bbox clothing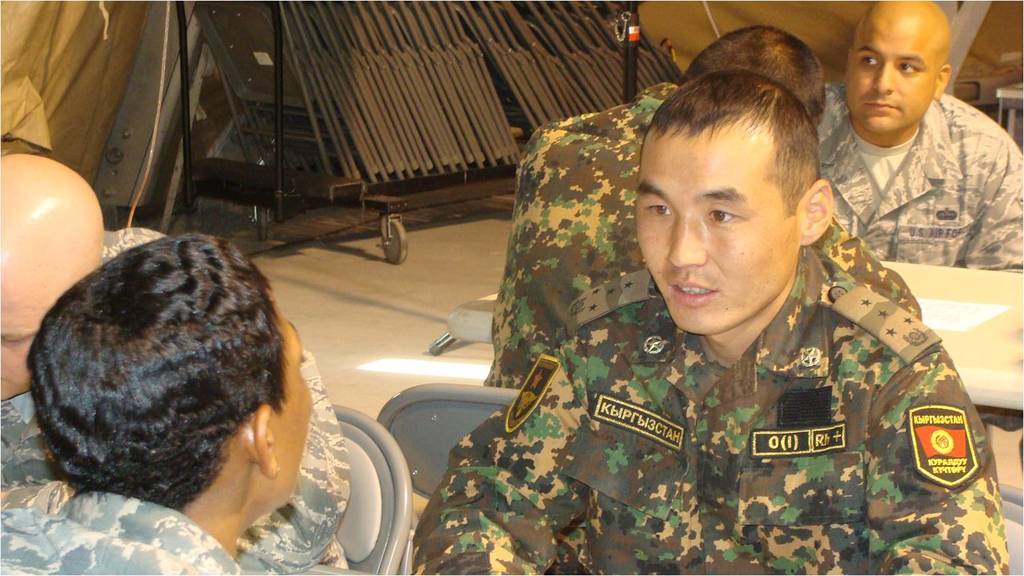
(x1=483, y1=81, x2=922, y2=383)
